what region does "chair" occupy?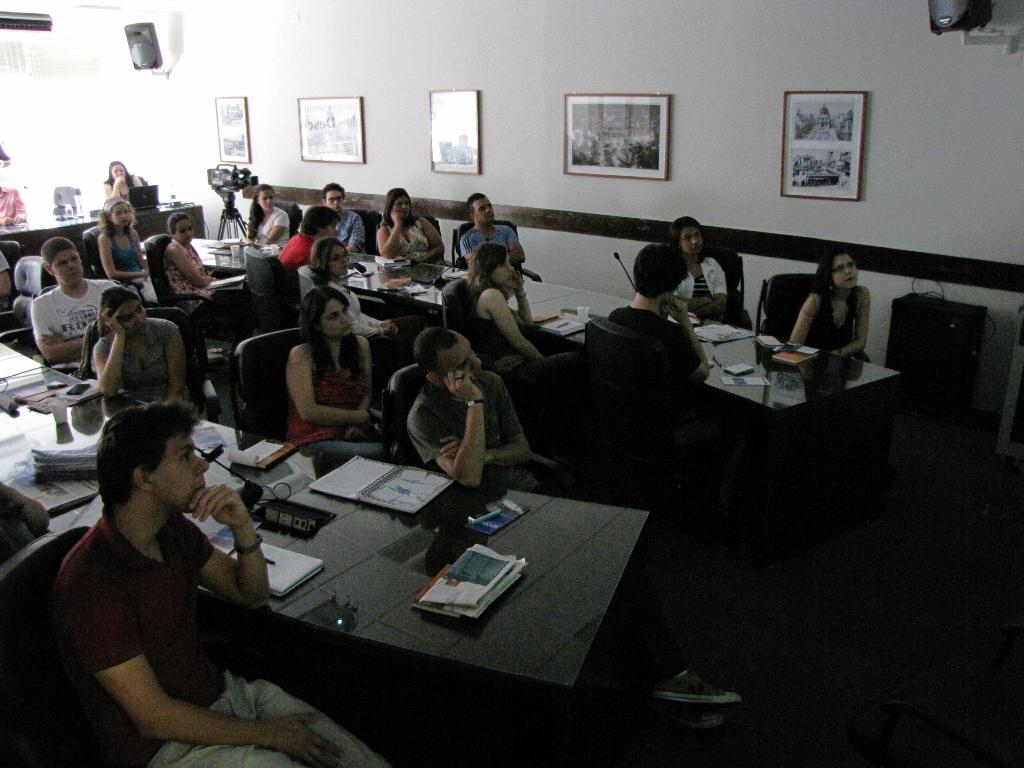
(0, 525, 134, 767).
